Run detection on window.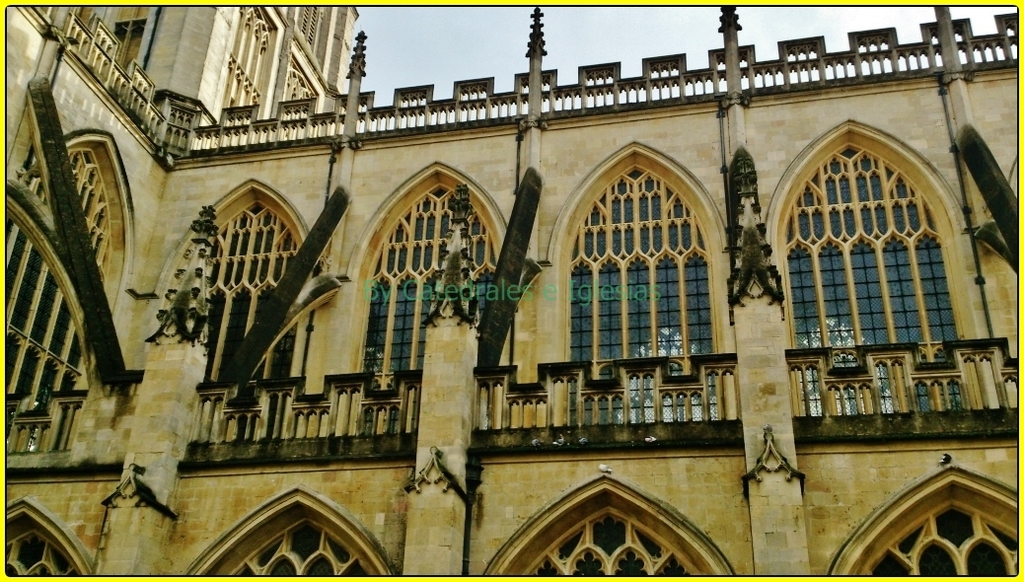
Result: 363:182:508:425.
